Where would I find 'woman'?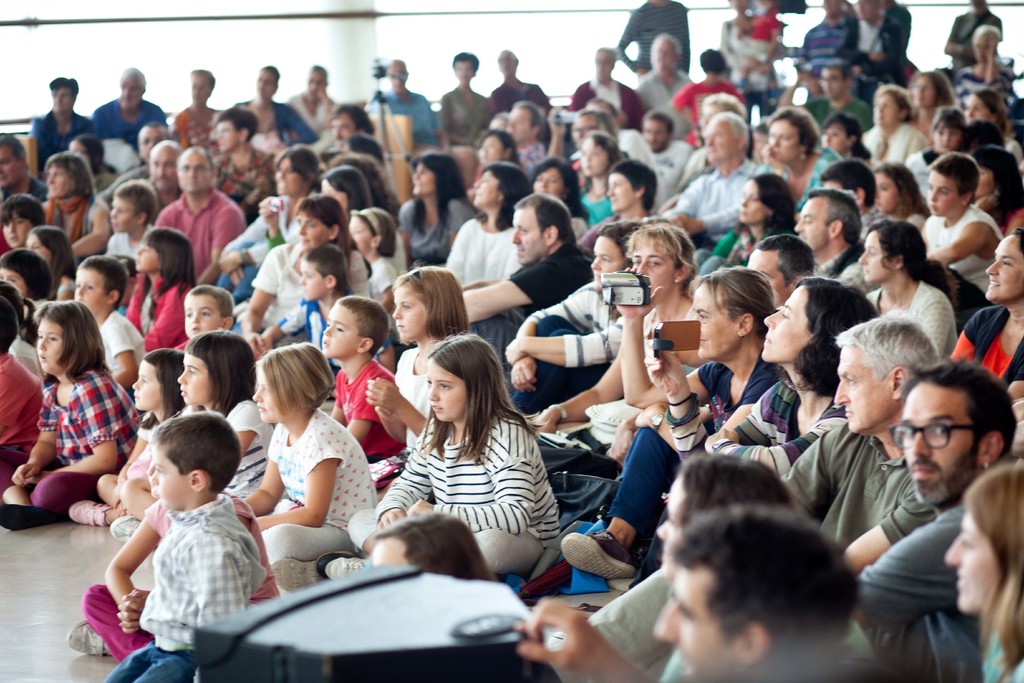
At (x1=524, y1=158, x2=588, y2=242).
